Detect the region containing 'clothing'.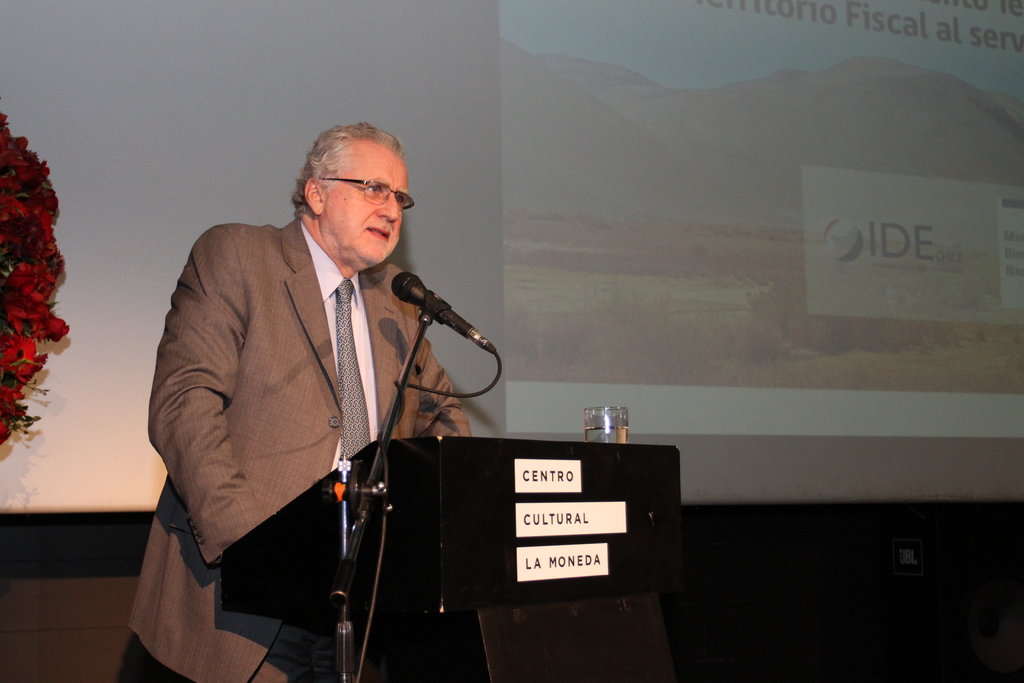
bbox(122, 212, 468, 682).
